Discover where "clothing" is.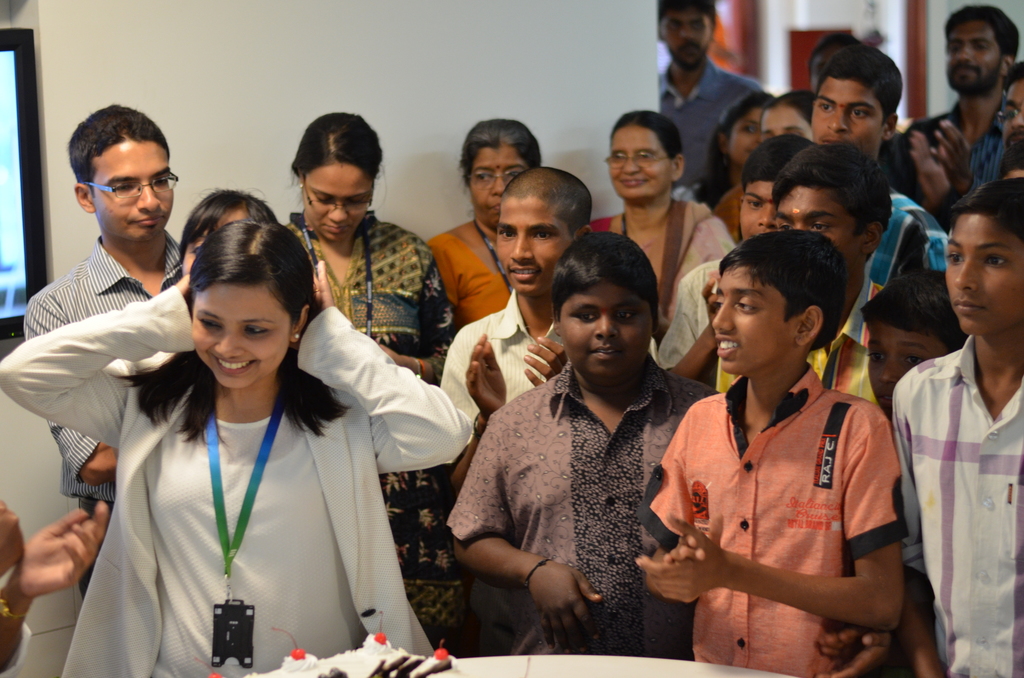
Discovered at locate(20, 234, 191, 602).
